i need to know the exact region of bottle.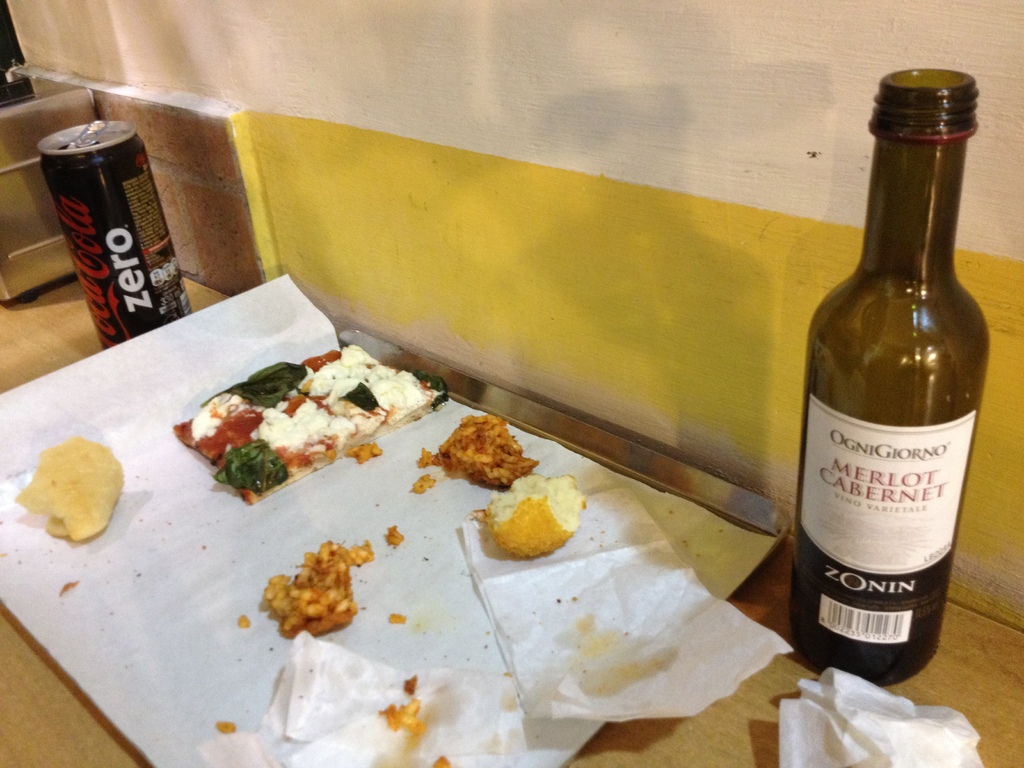
Region: 794 84 989 680.
